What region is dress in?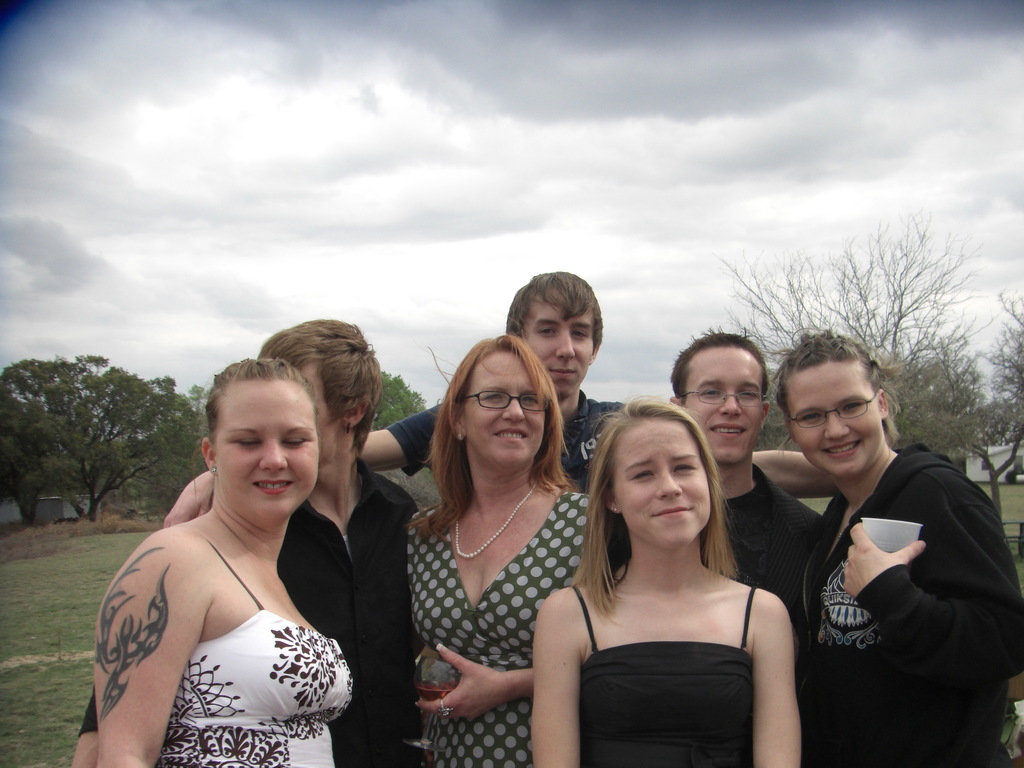
570/580/761/767.
